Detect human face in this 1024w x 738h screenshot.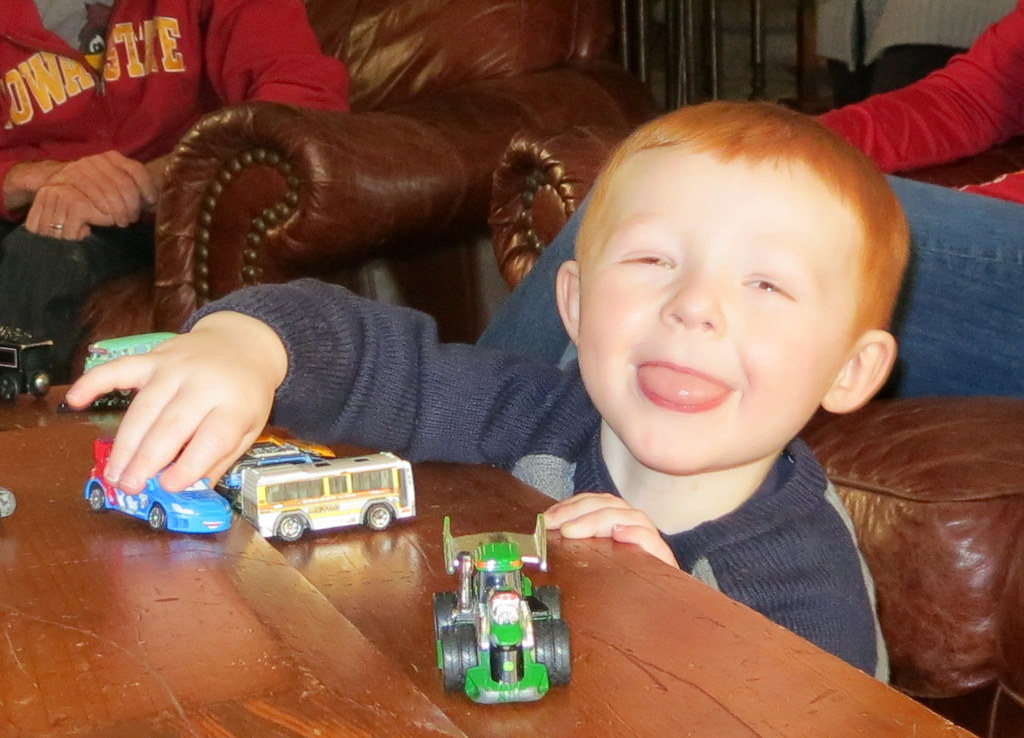
Detection: (x1=575, y1=156, x2=860, y2=473).
